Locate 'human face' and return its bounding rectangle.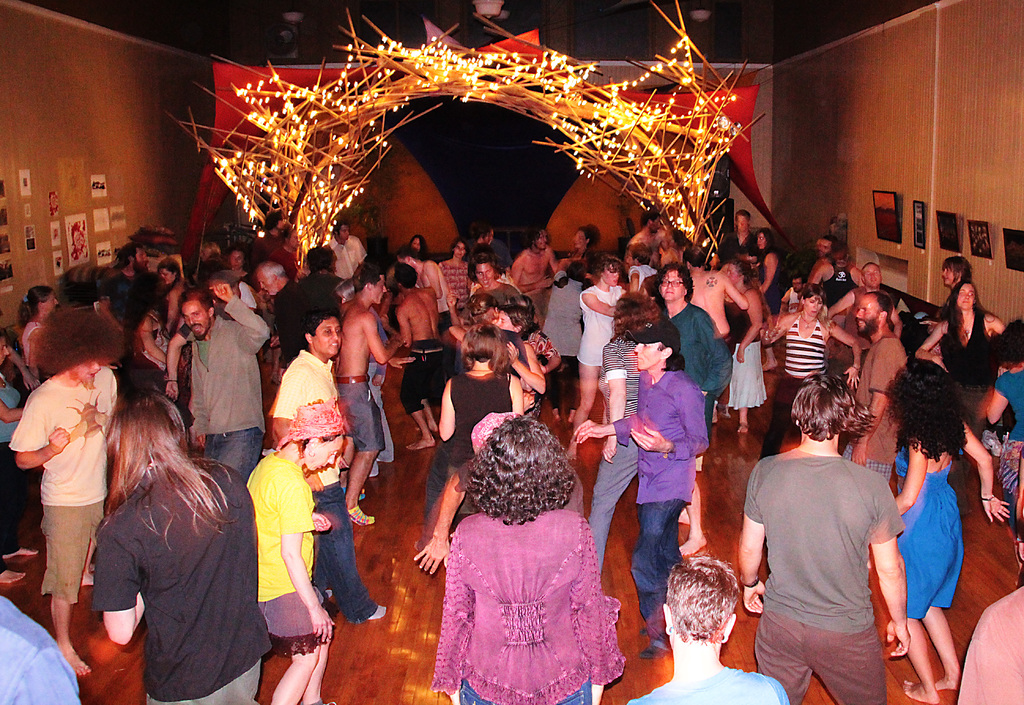
rect(180, 302, 208, 339).
